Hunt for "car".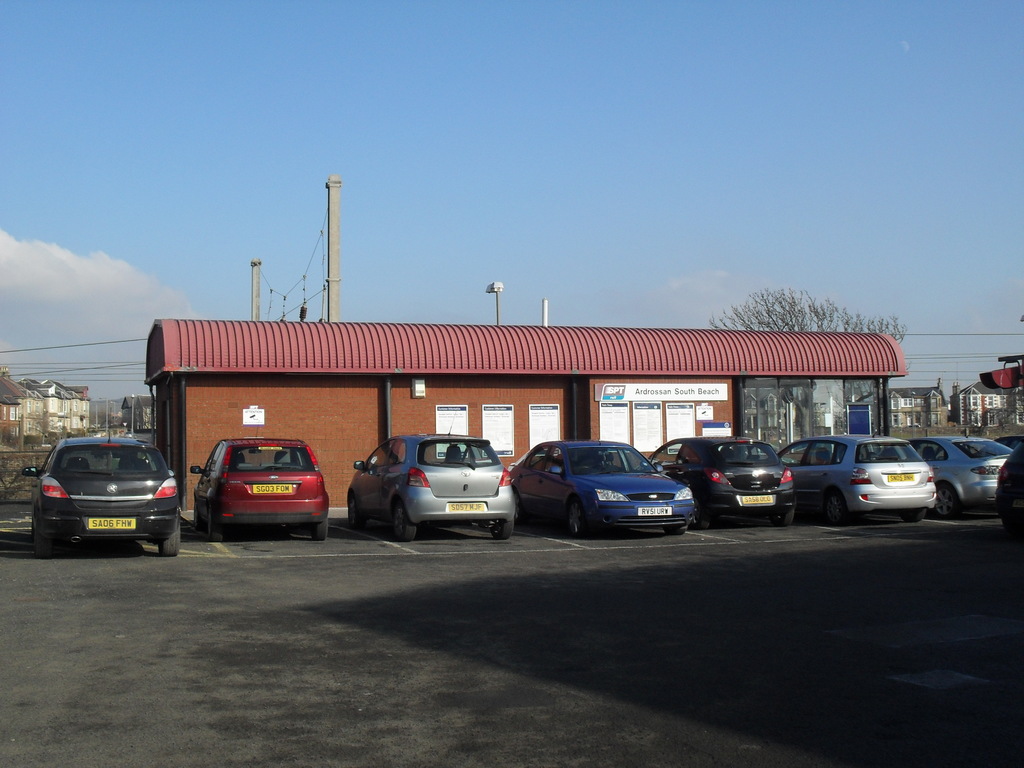
Hunted down at [868,435,1018,520].
